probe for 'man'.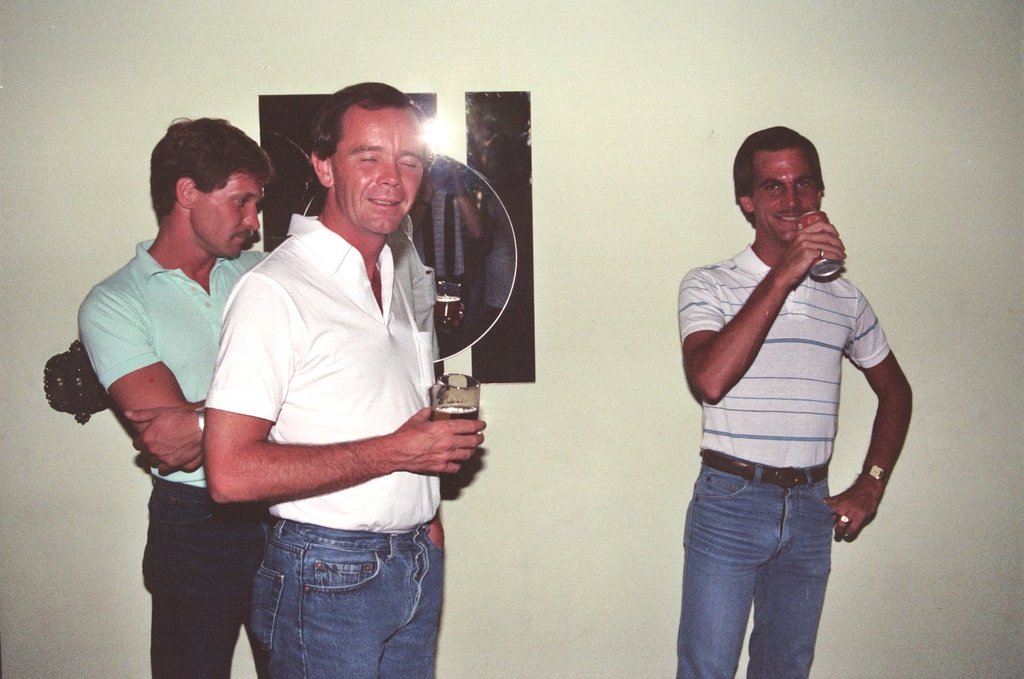
Probe result: 80/112/279/678.
